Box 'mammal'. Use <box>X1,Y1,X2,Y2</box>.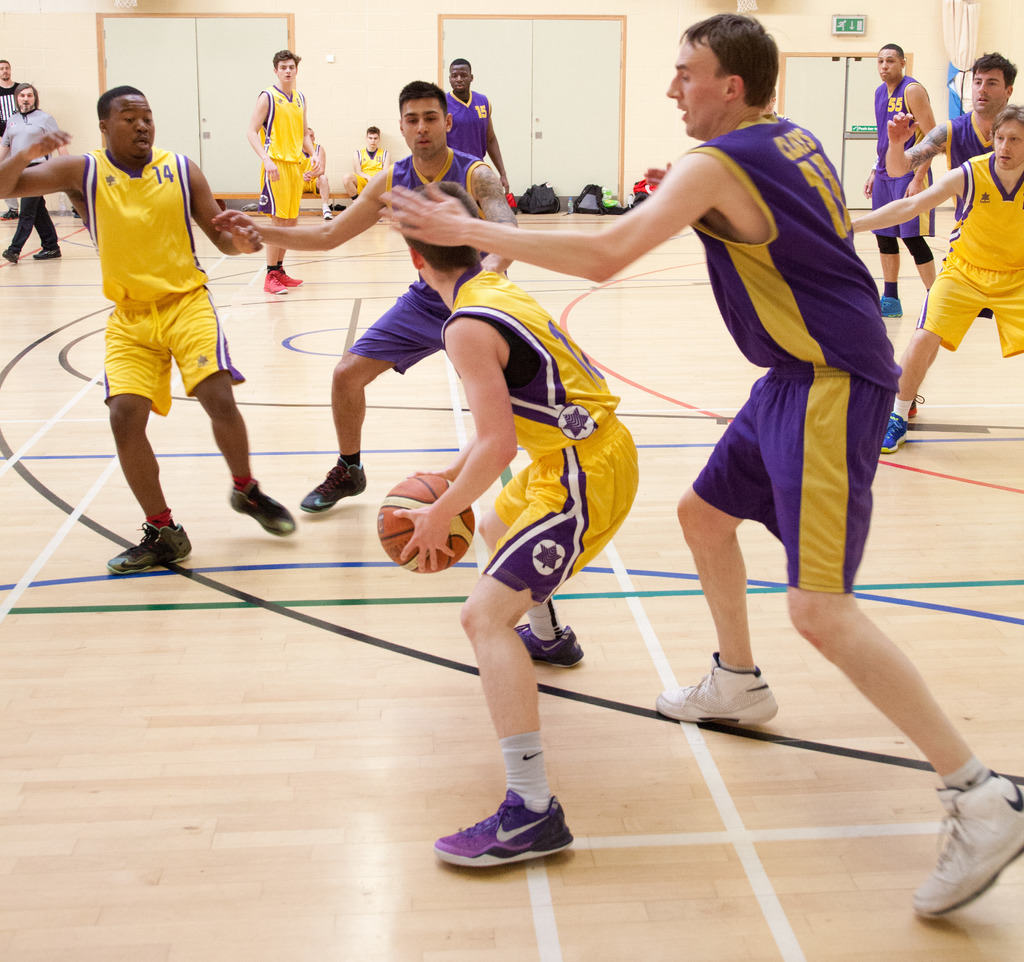
<box>388,181,642,874</box>.
